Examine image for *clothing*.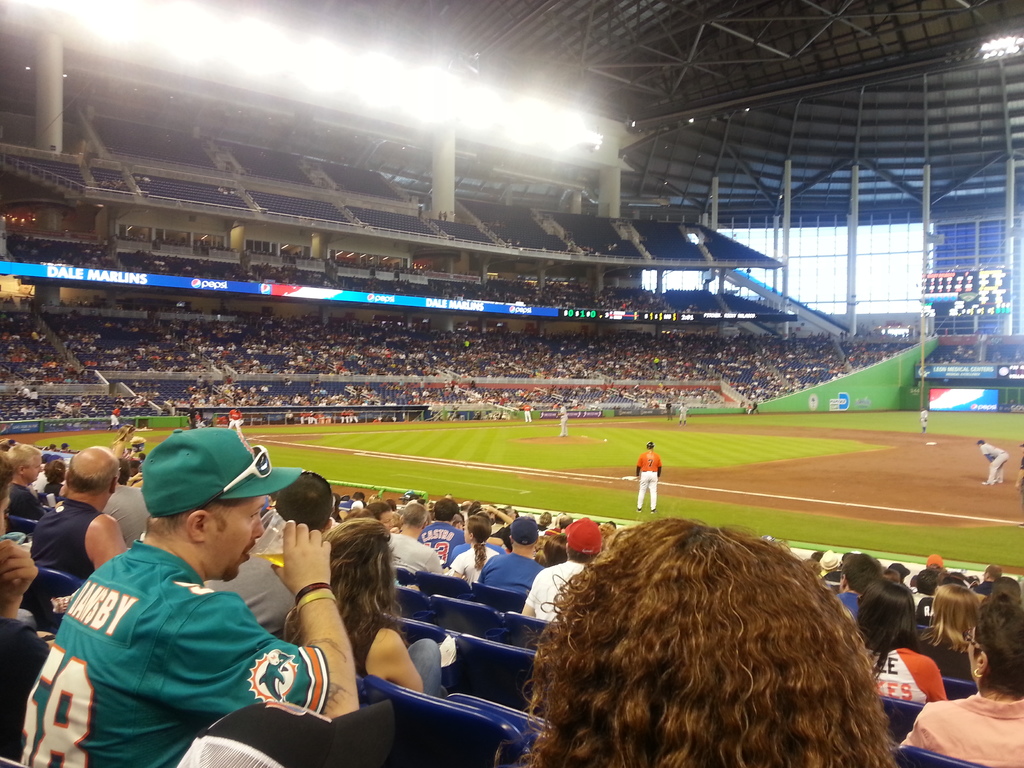
Examination result: rect(863, 644, 948, 707).
